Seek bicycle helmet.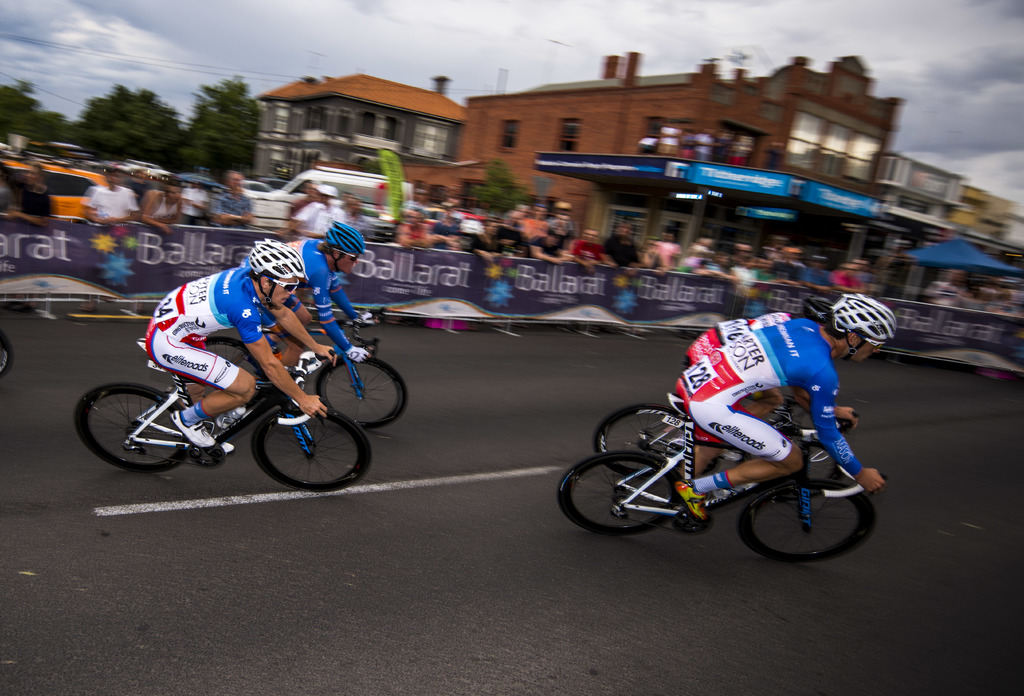
[left=246, top=241, right=305, bottom=306].
